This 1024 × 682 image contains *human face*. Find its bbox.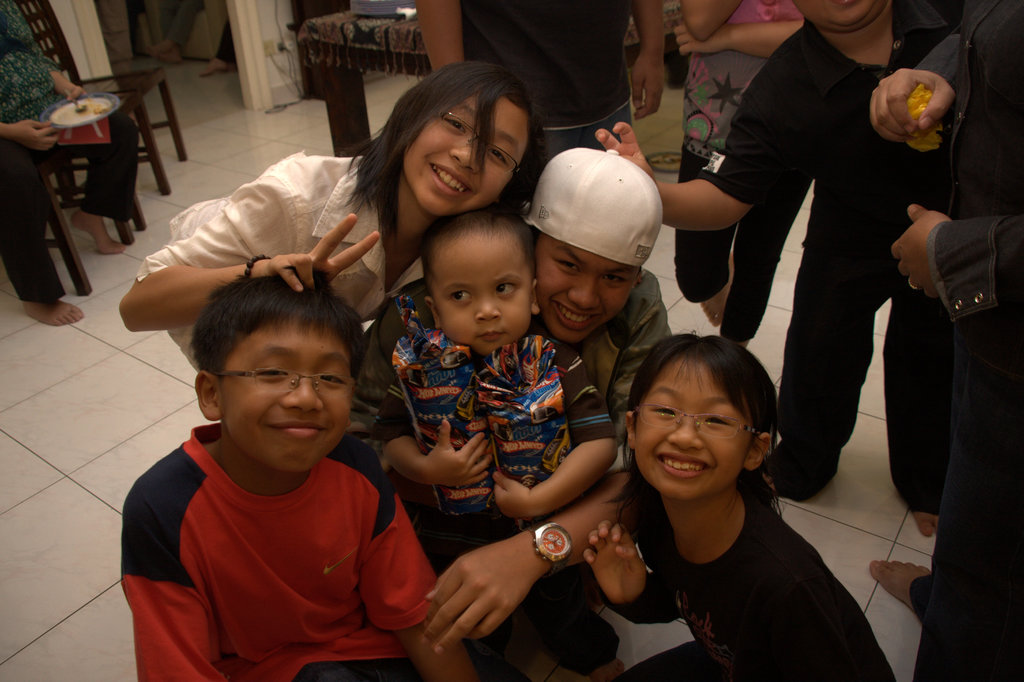
l=804, t=0, r=877, b=24.
